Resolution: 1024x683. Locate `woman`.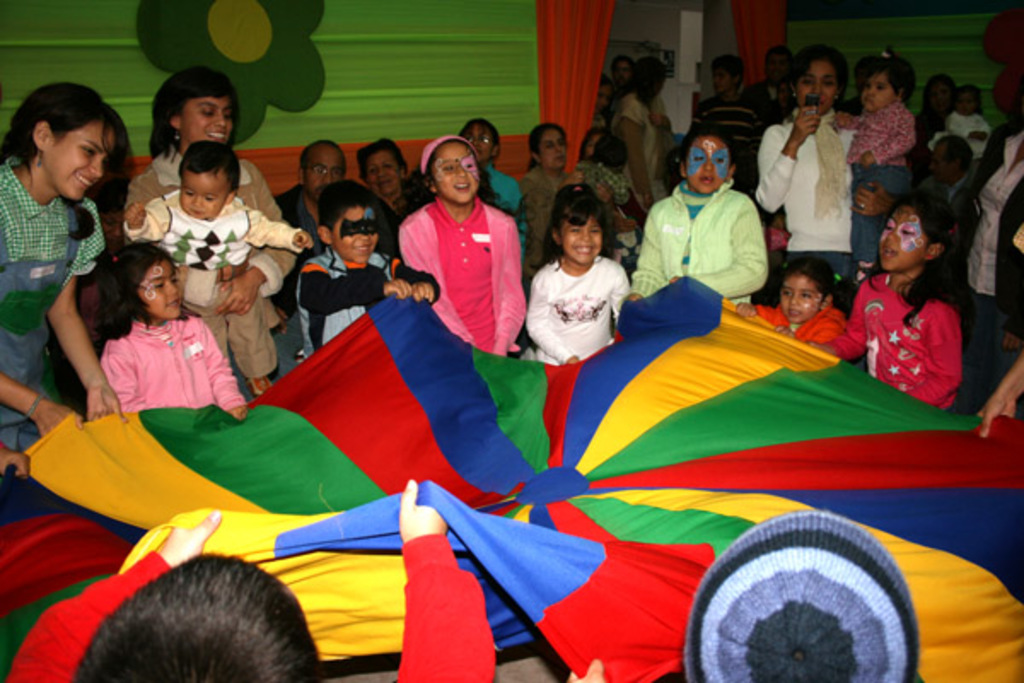
crop(517, 123, 567, 290).
